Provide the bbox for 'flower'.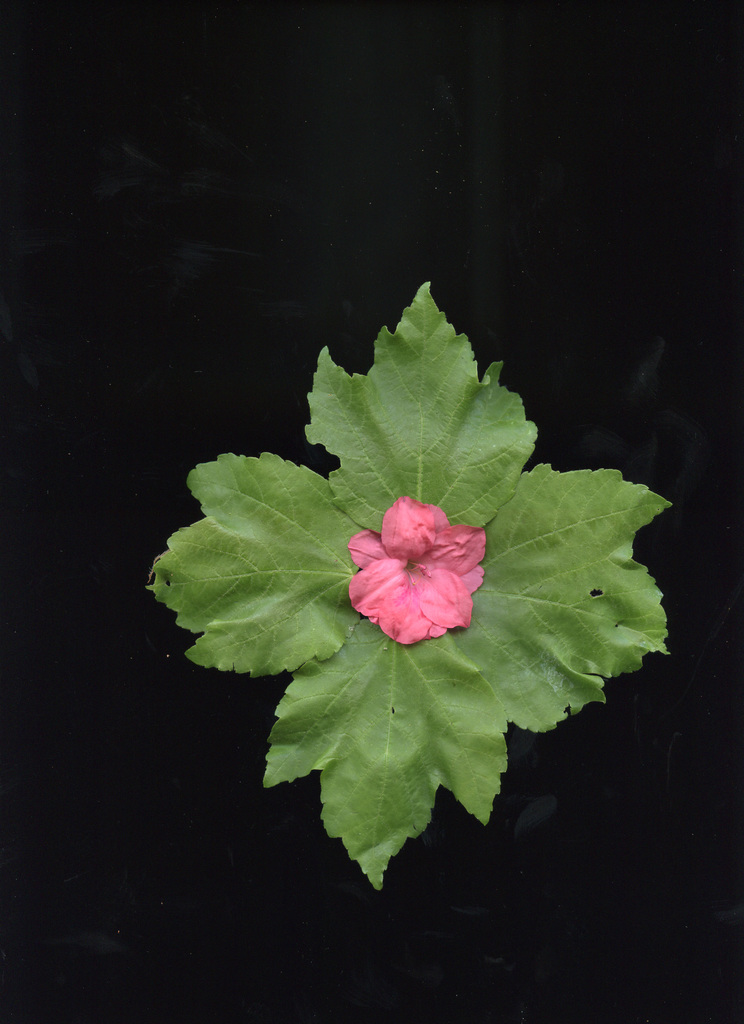
[342,492,493,637].
